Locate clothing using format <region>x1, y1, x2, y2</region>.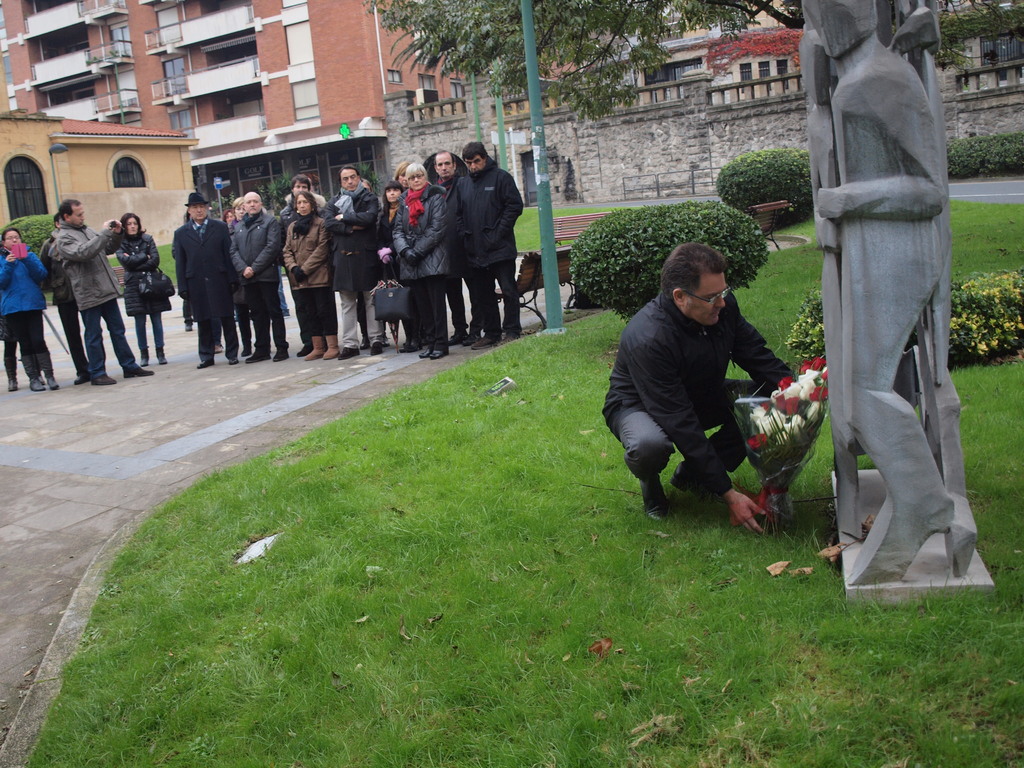
<region>410, 270, 451, 355</region>.
